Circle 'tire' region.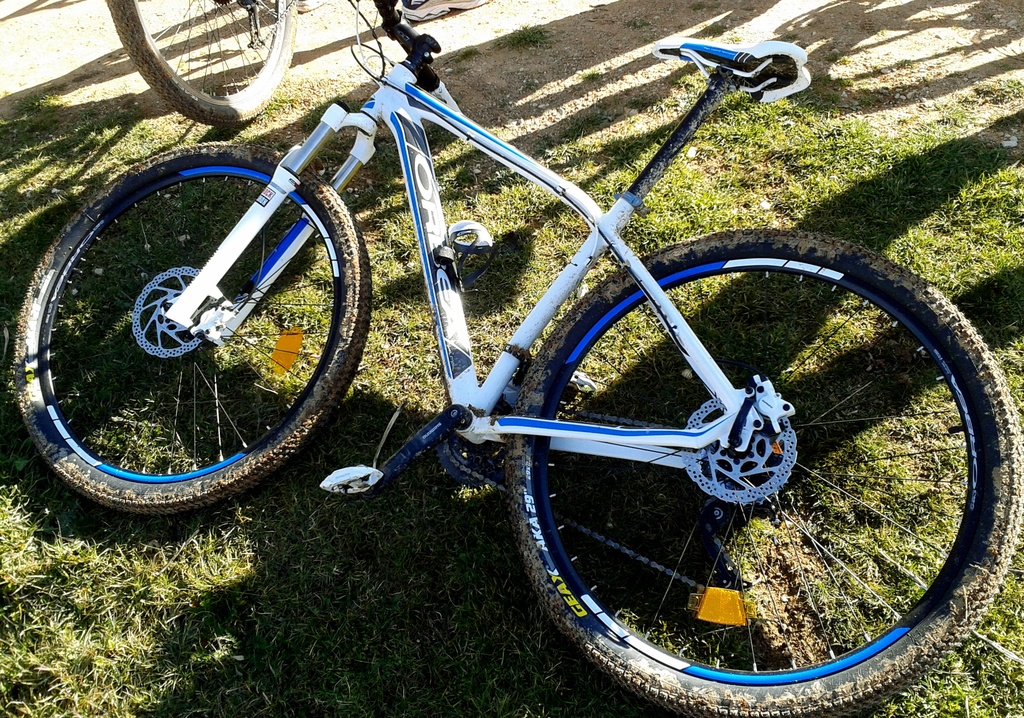
Region: BBox(105, 0, 298, 122).
